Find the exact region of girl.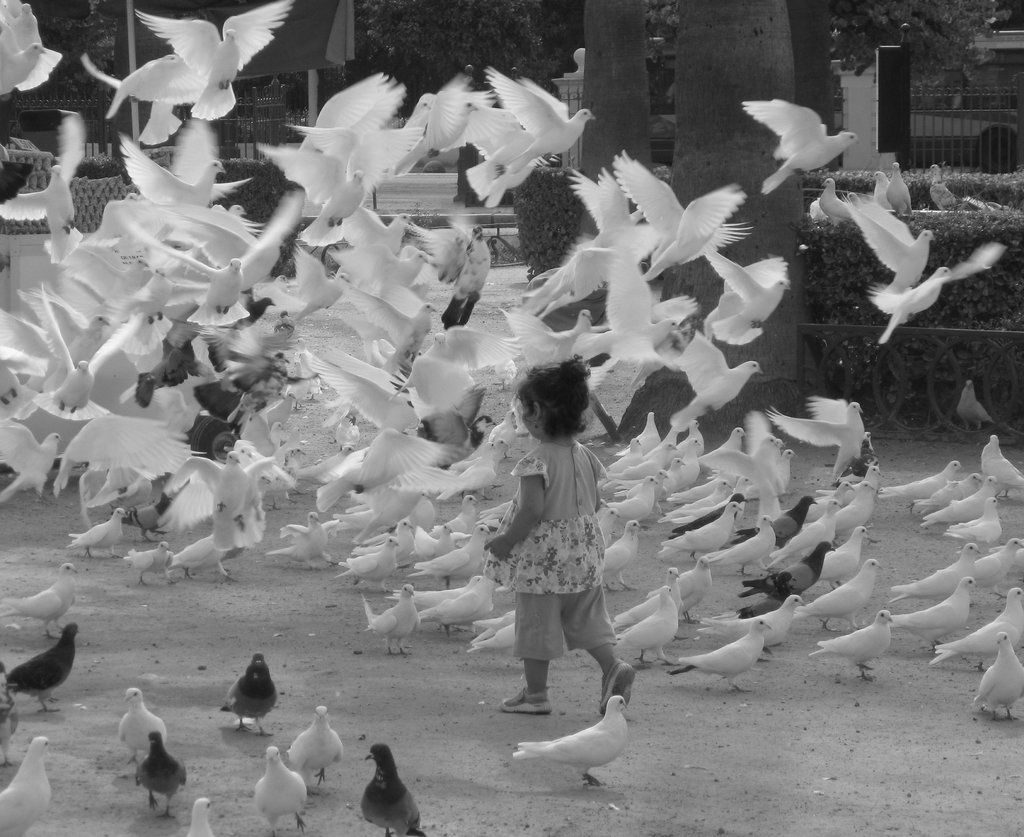
Exact region: (478,355,634,717).
